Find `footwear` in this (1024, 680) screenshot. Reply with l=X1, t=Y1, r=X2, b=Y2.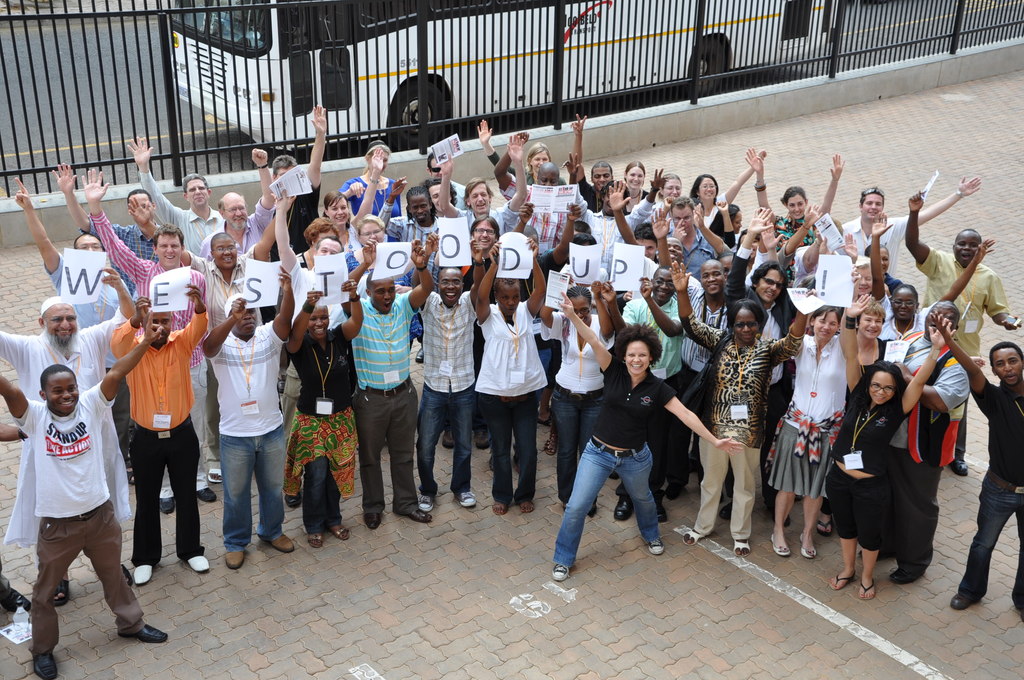
l=730, t=540, r=751, b=554.
